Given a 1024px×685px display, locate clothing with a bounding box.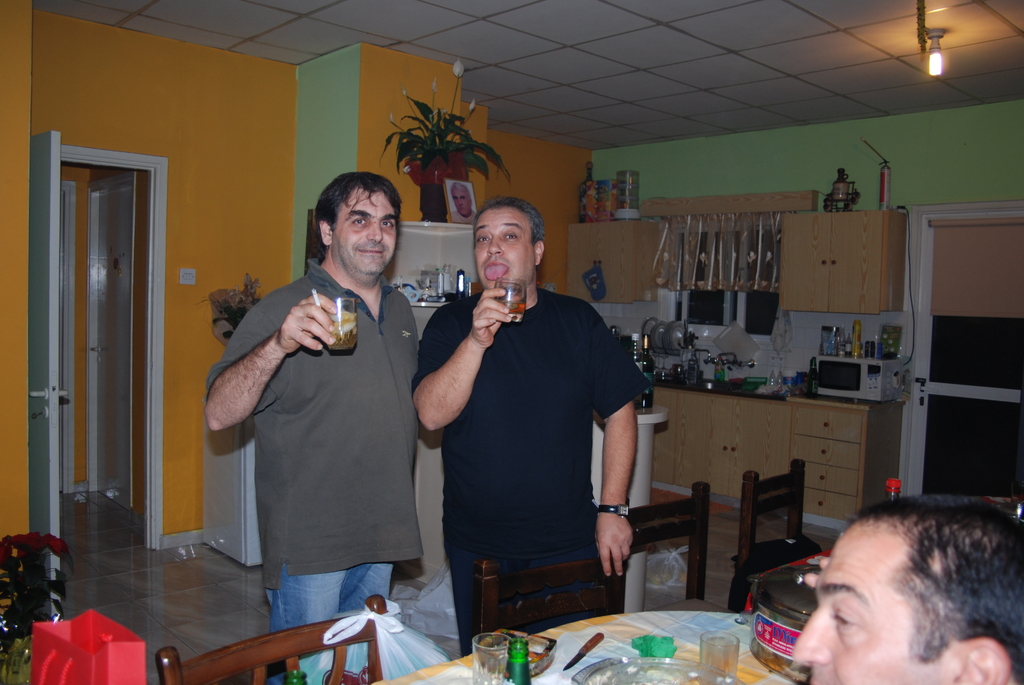
Located: bbox=(207, 253, 418, 673).
